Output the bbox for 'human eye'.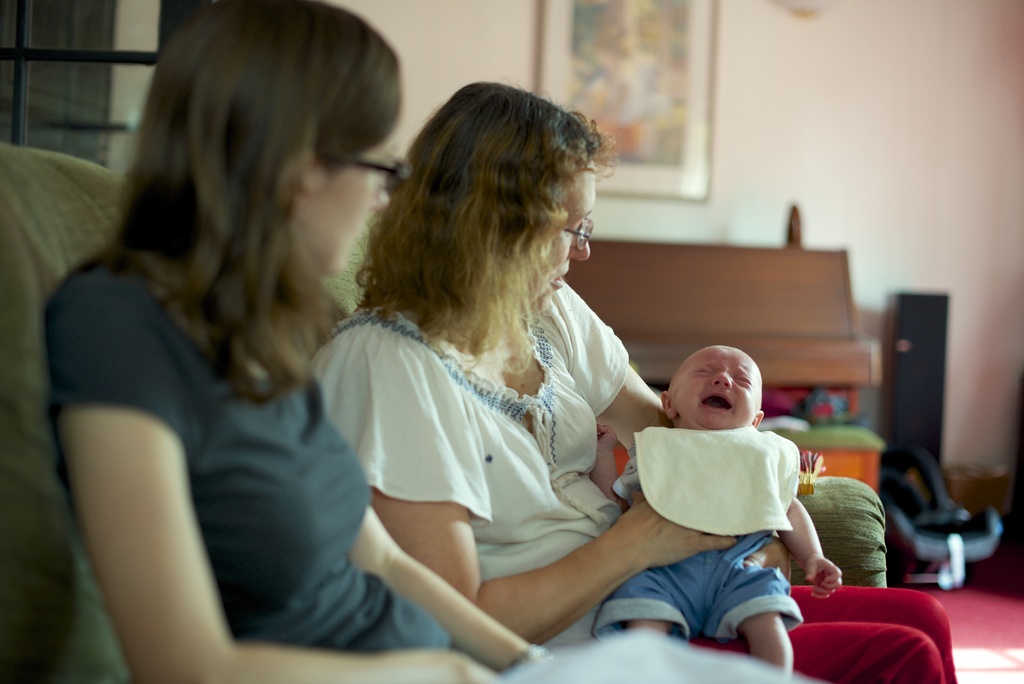
bbox(692, 365, 714, 377).
